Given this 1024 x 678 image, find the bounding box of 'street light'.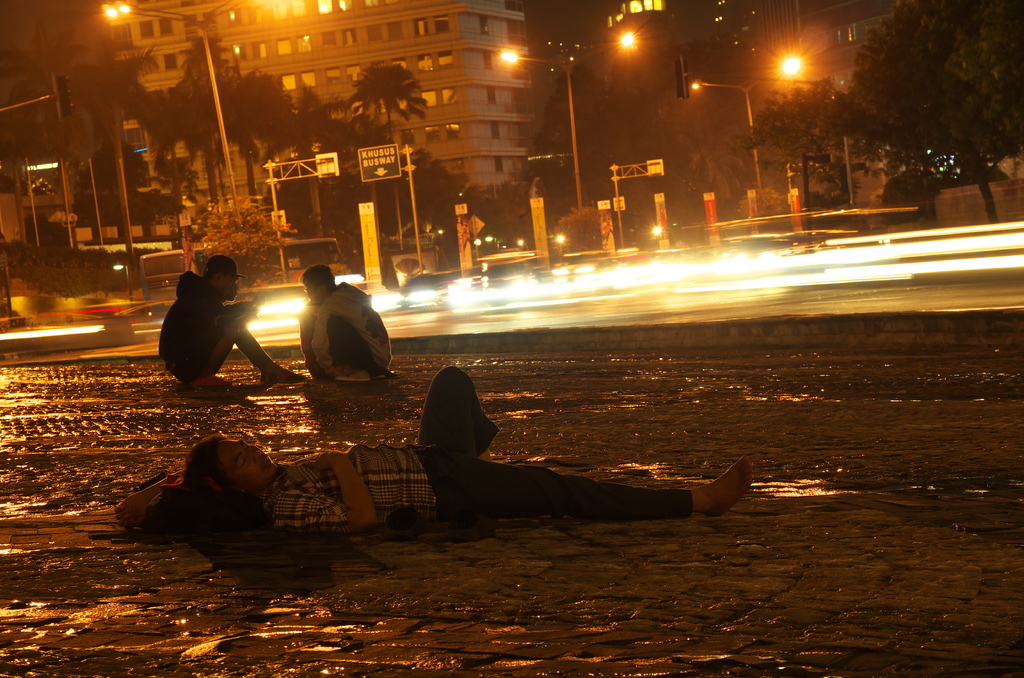
[98, 1, 246, 220].
